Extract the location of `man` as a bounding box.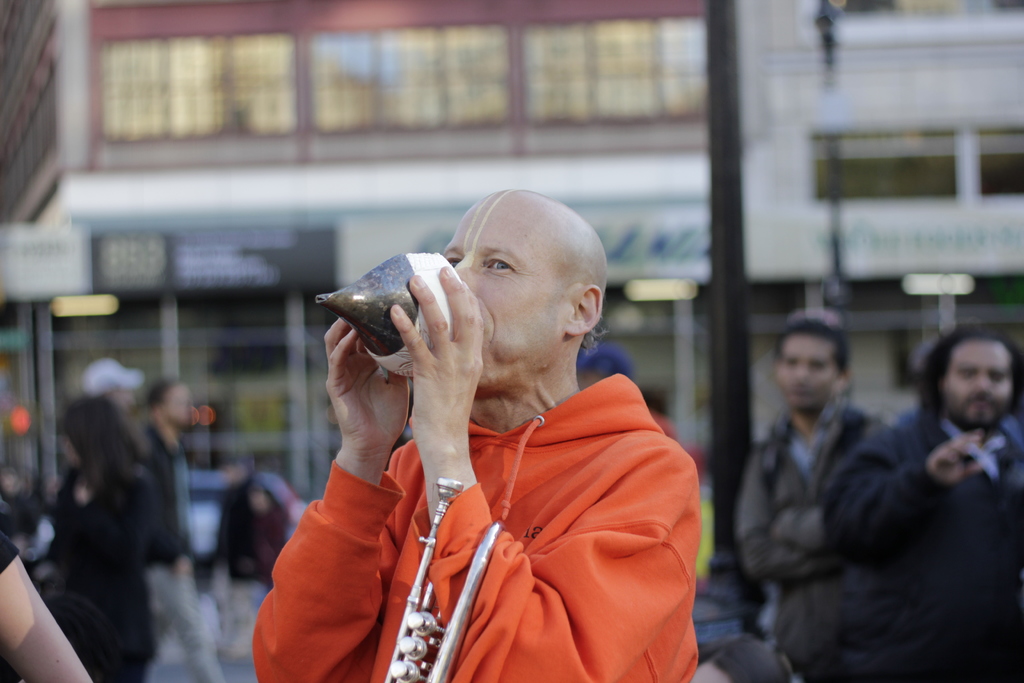
(252, 186, 701, 682).
